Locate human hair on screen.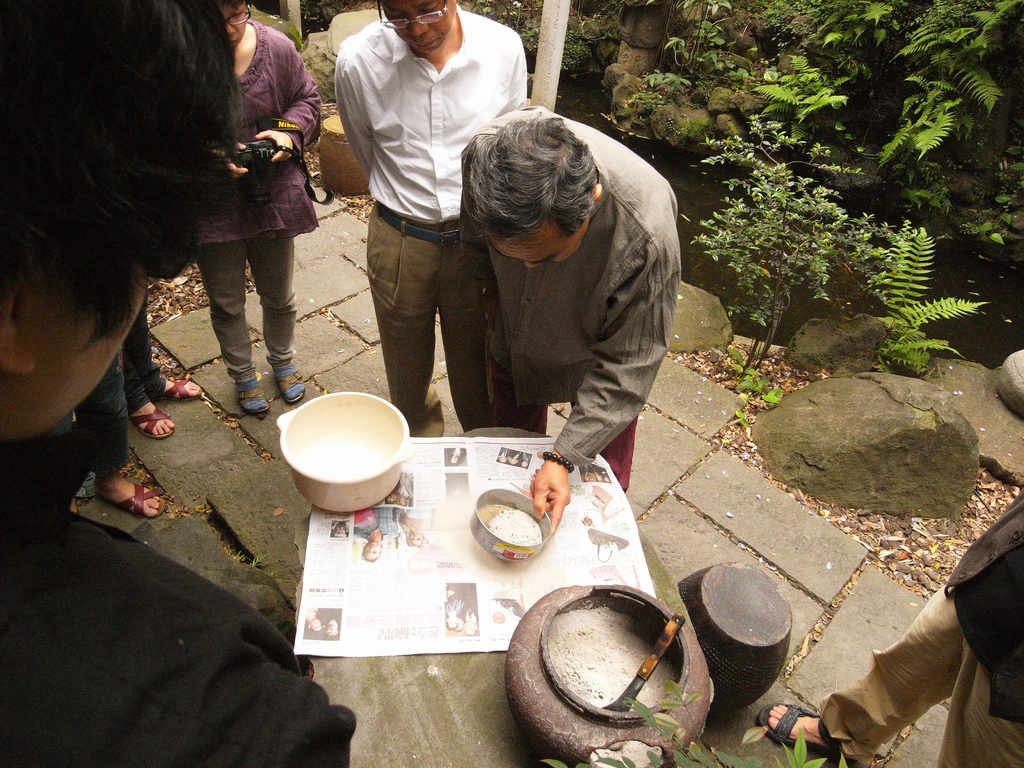
On screen at rect(361, 550, 380, 565).
